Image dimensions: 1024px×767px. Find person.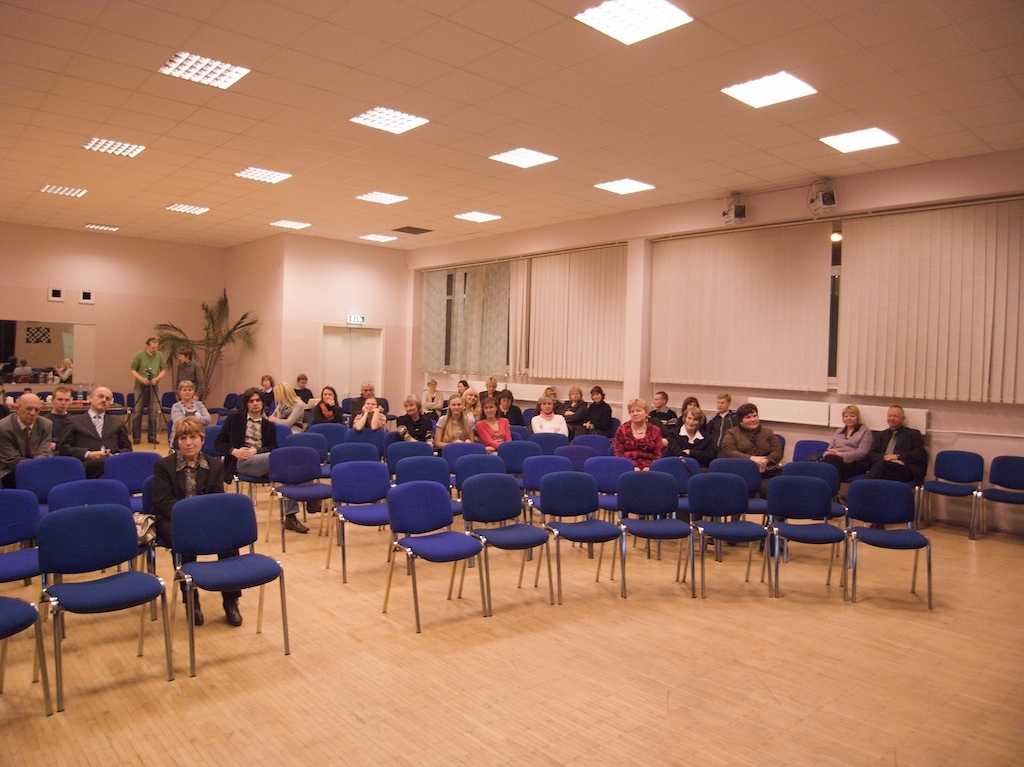
pyautogui.locateOnScreen(720, 406, 788, 470).
